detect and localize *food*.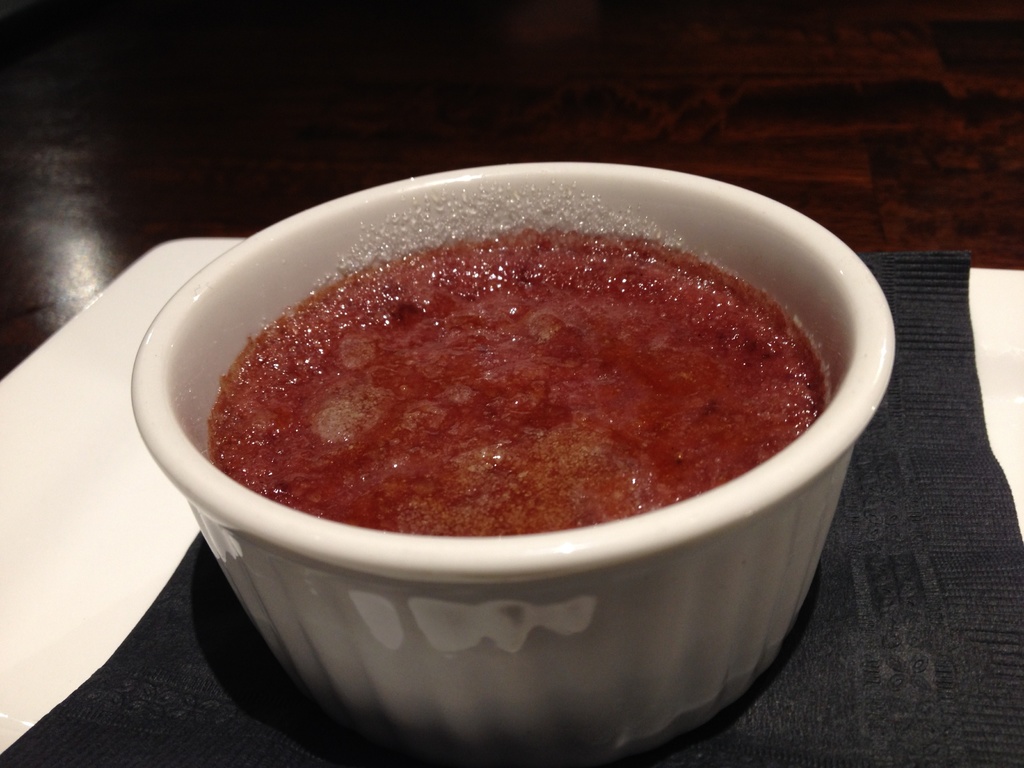
Localized at rect(186, 203, 863, 627).
